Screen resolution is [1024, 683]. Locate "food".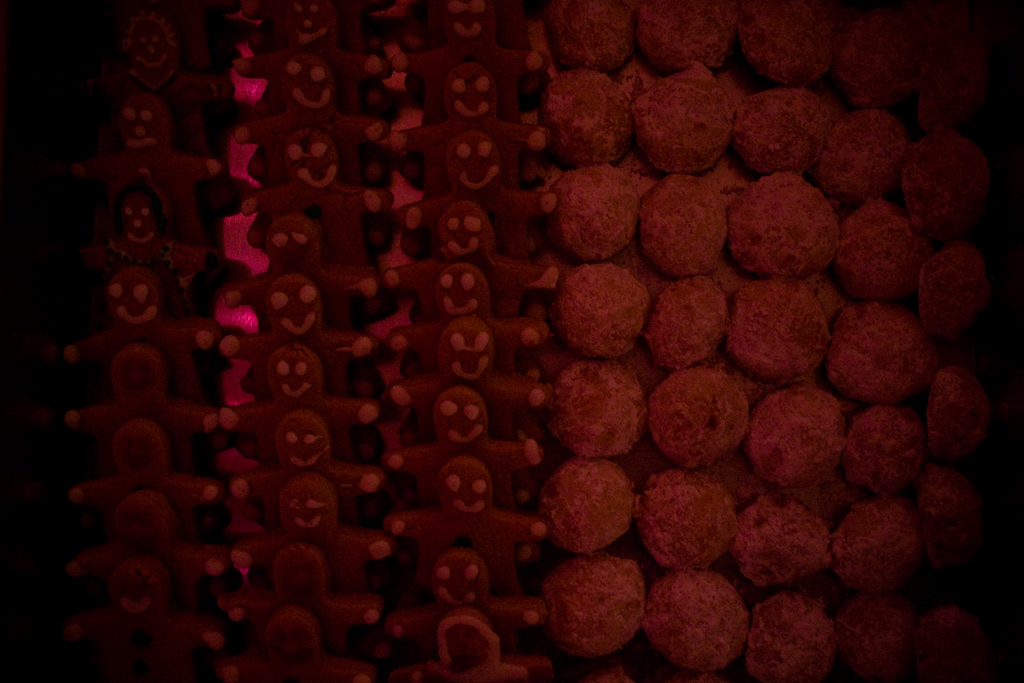
<bbox>835, 303, 929, 407</bbox>.
